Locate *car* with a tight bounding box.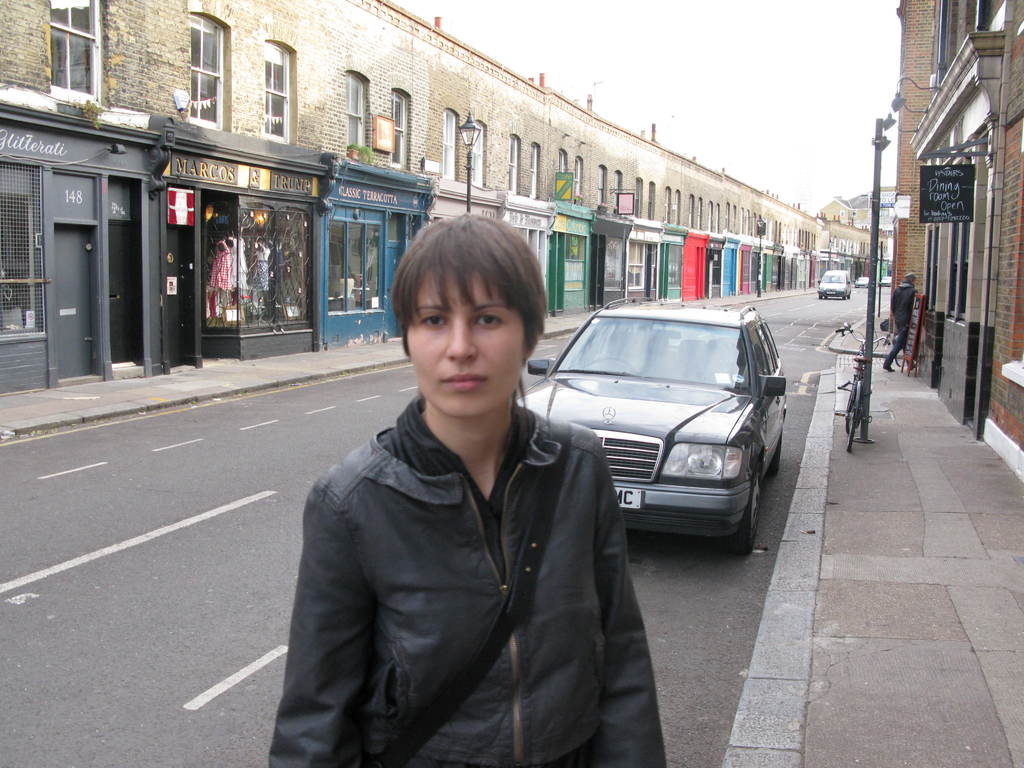
locate(819, 268, 850, 299).
